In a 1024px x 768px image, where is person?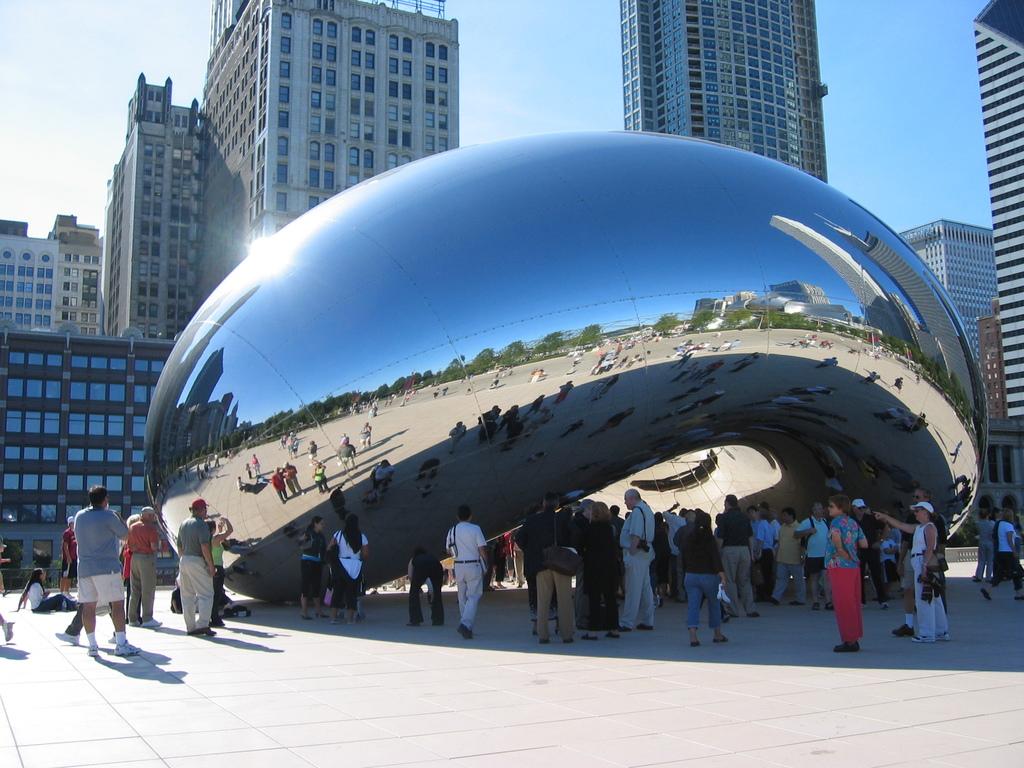
{"x1": 870, "y1": 499, "x2": 950, "y2": 647}.
